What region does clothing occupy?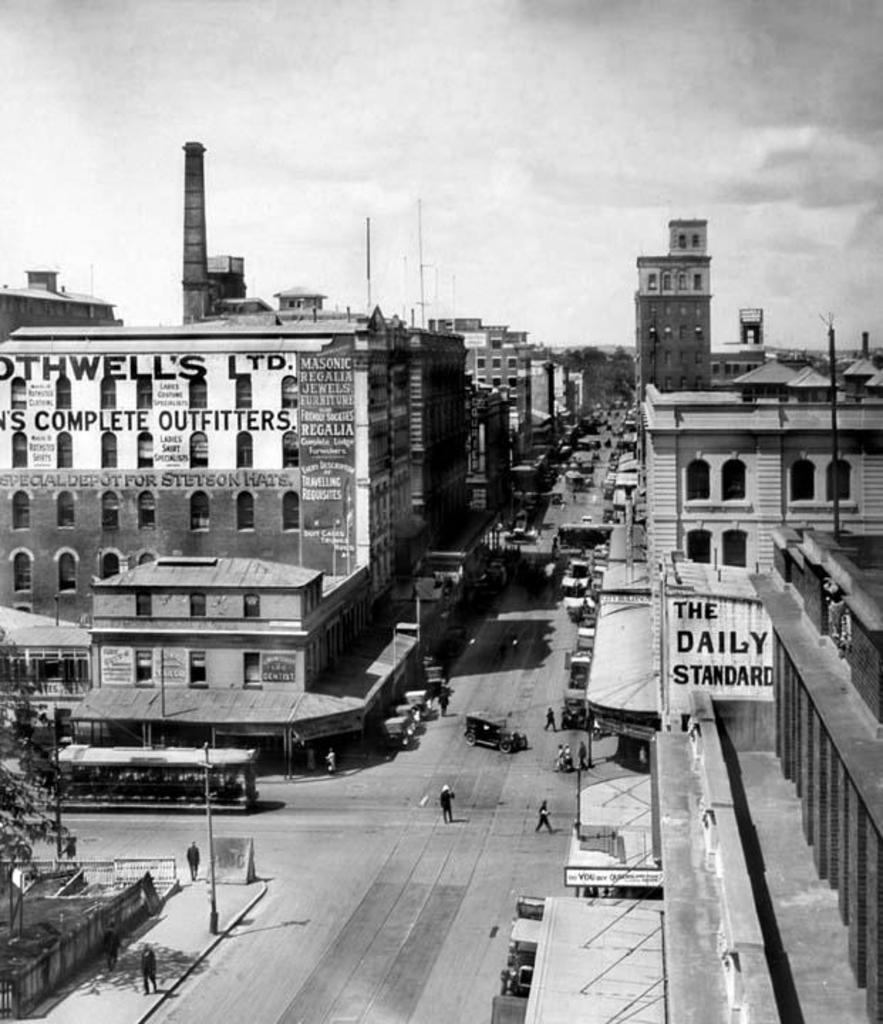
crop(537, 804, 552, 835).
